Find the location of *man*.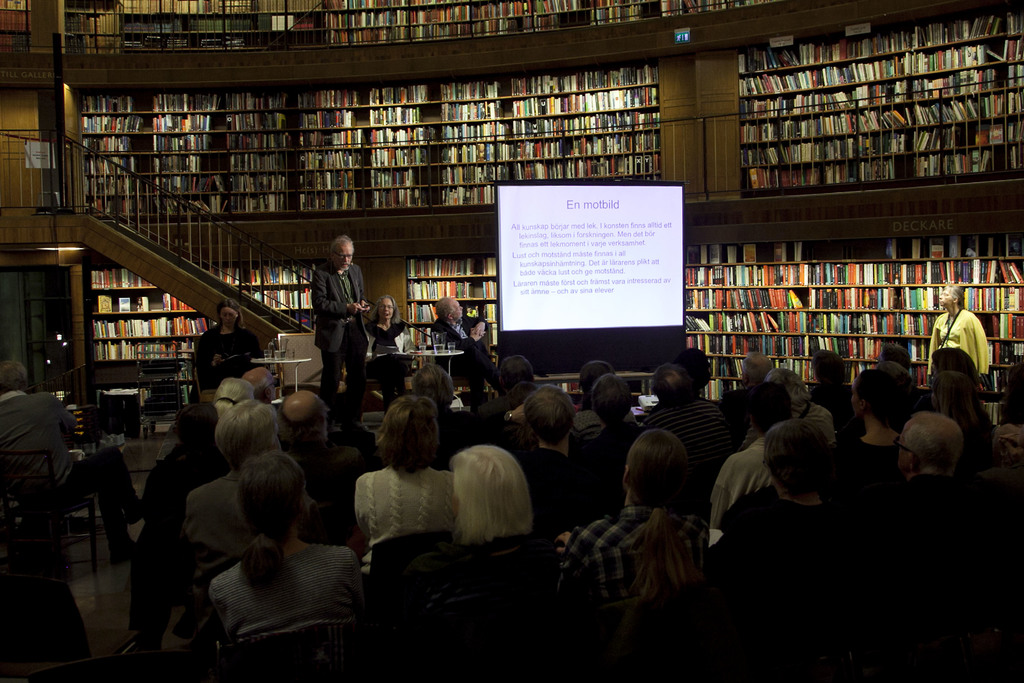
Location: detection(244, 366, 289, 449).
